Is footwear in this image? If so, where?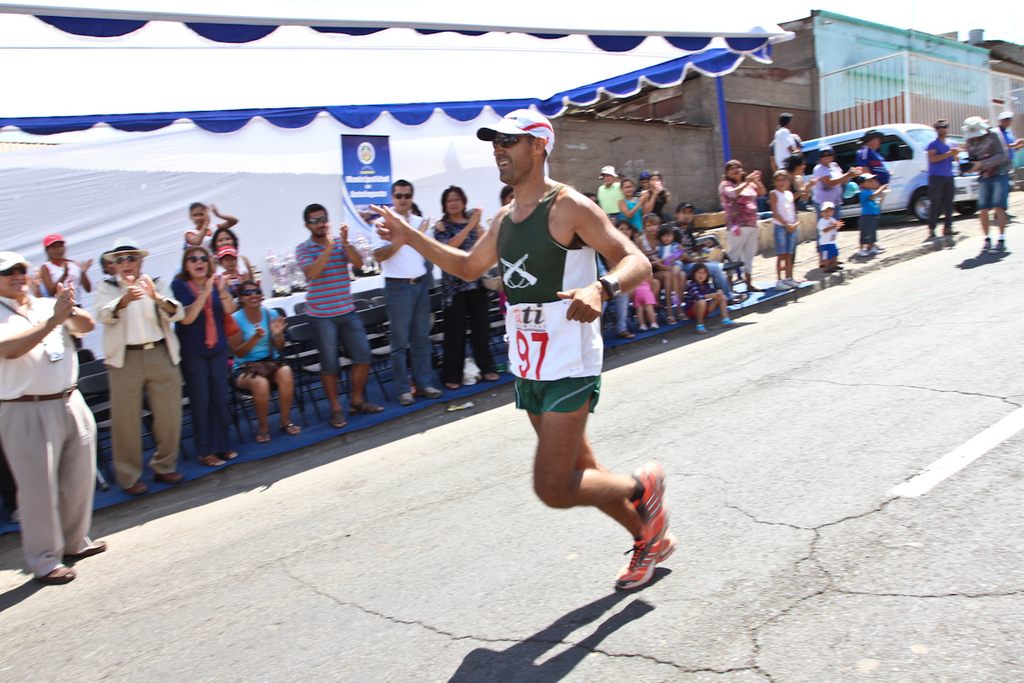
Yes, at {"x1": 38, "y1": 564, "x2": 73, "y2": 584}.
